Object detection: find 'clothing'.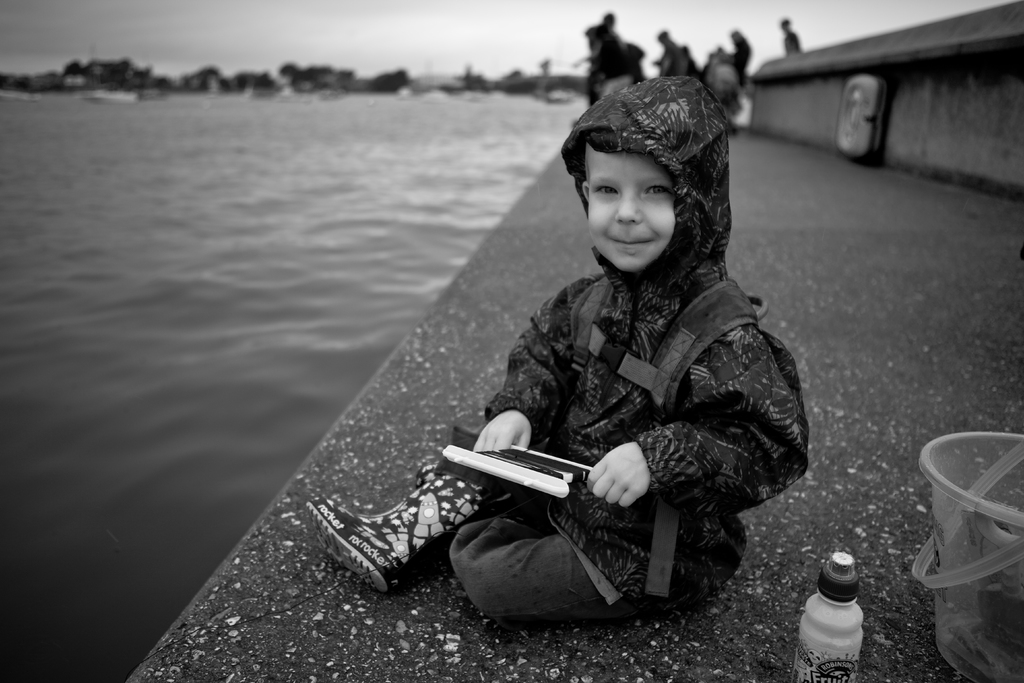
select_region(429, 78, 811, 641).
